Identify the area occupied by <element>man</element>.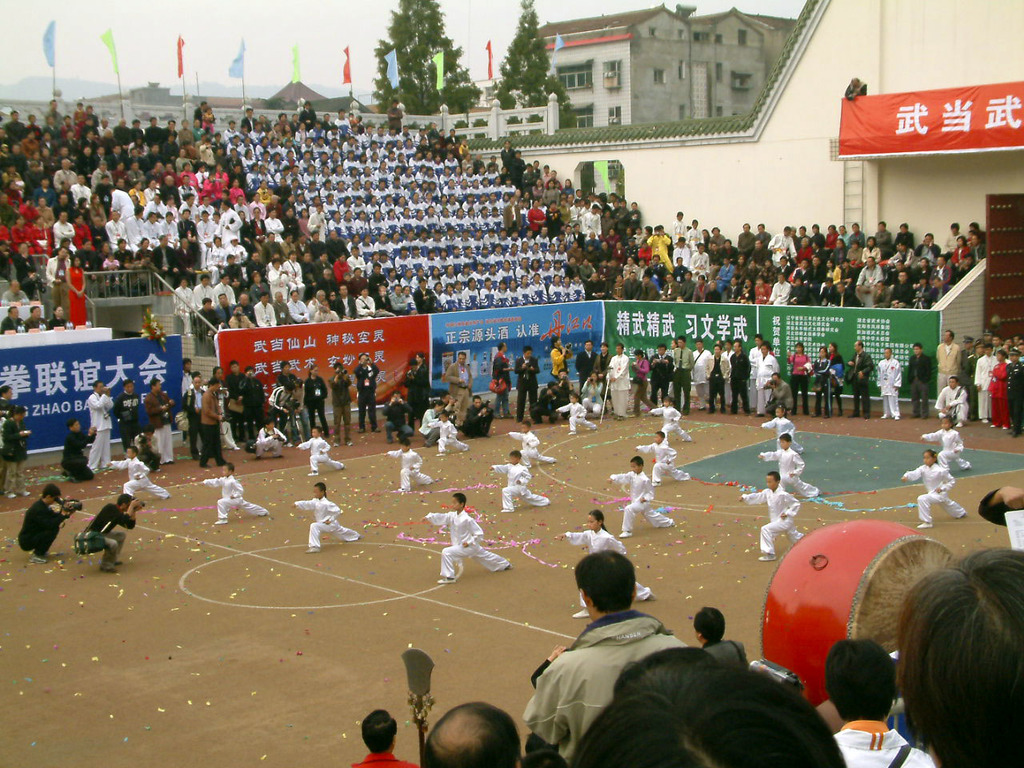
Area: x1=528, y1=551, x2=684, y2=750.
